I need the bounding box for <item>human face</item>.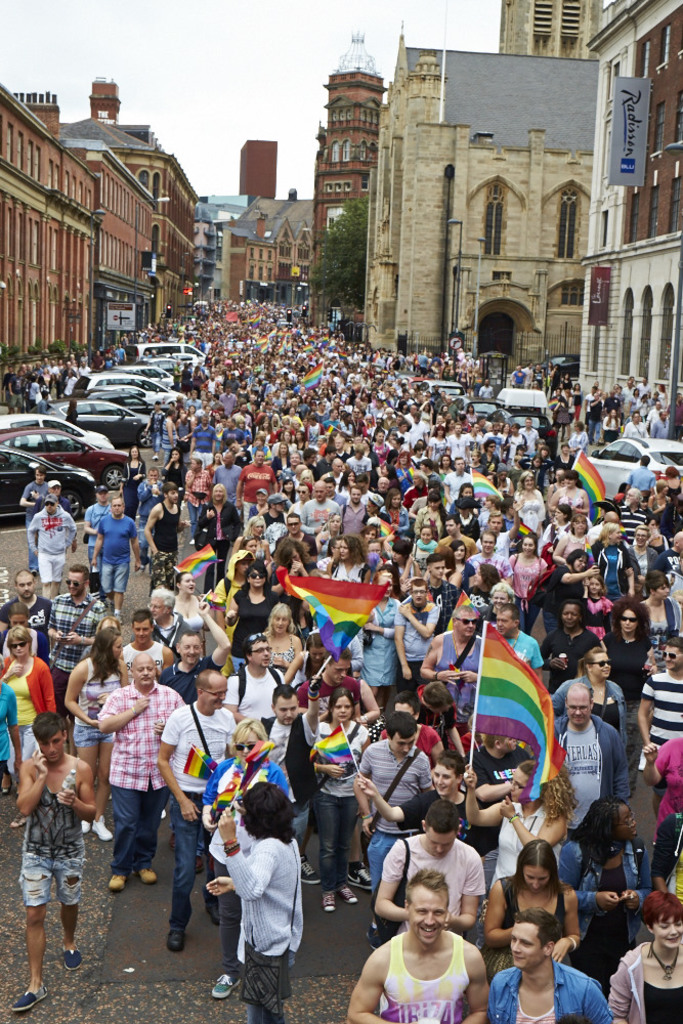
Here it is: box=[573, 519, 587, 534].
